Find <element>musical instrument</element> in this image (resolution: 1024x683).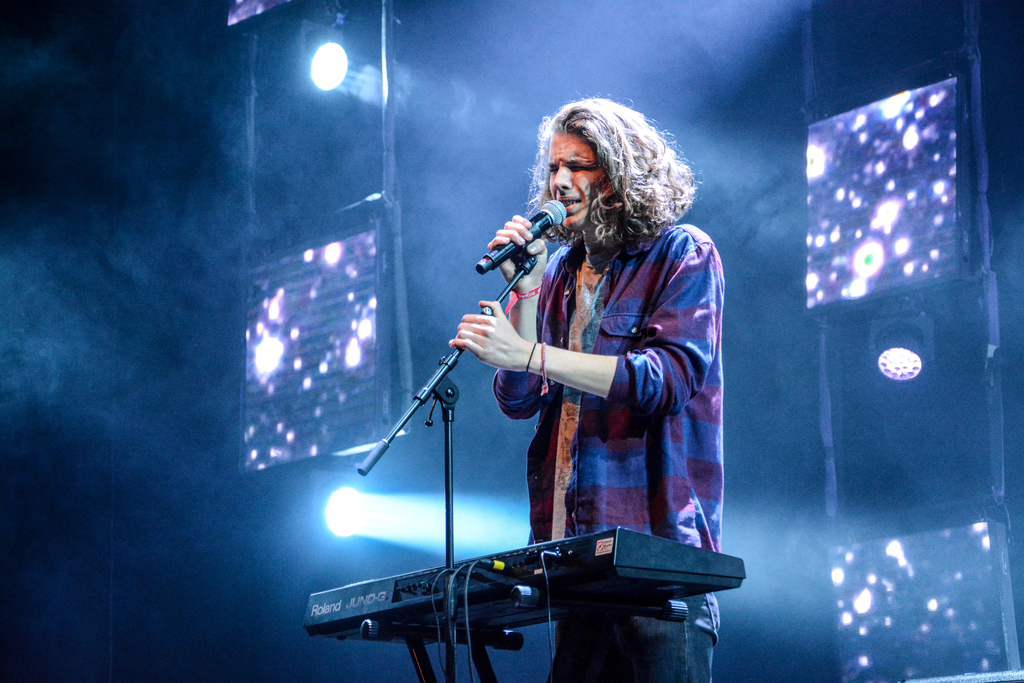
(x1=304, y1=511, x2=738, y2=654).
